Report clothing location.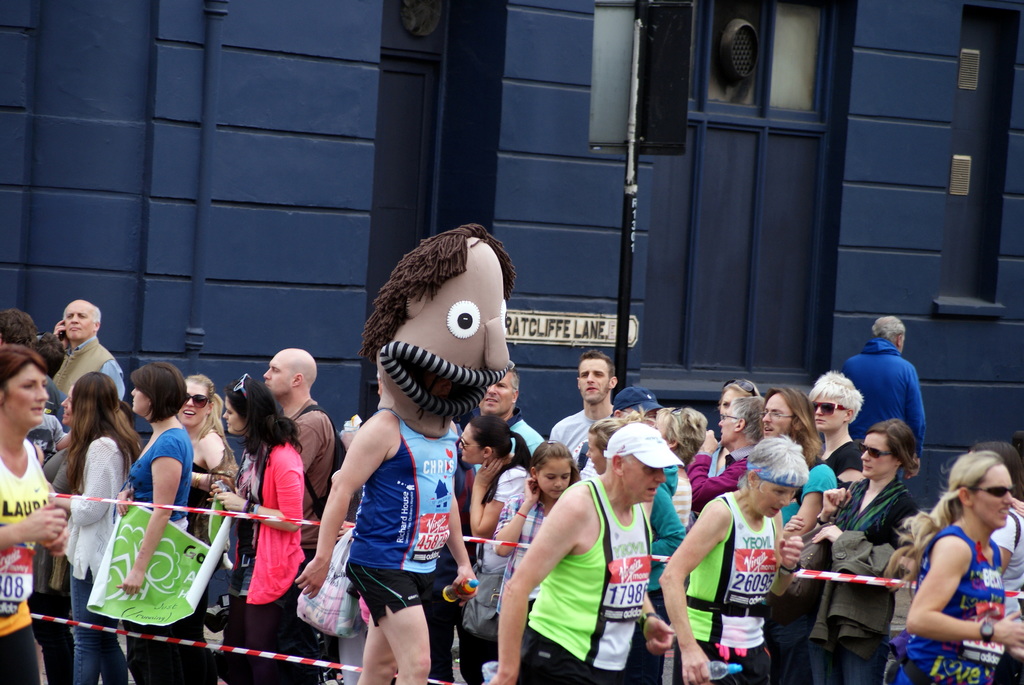
Report: (x1=486, y1=500, x2=539, y2=615).
